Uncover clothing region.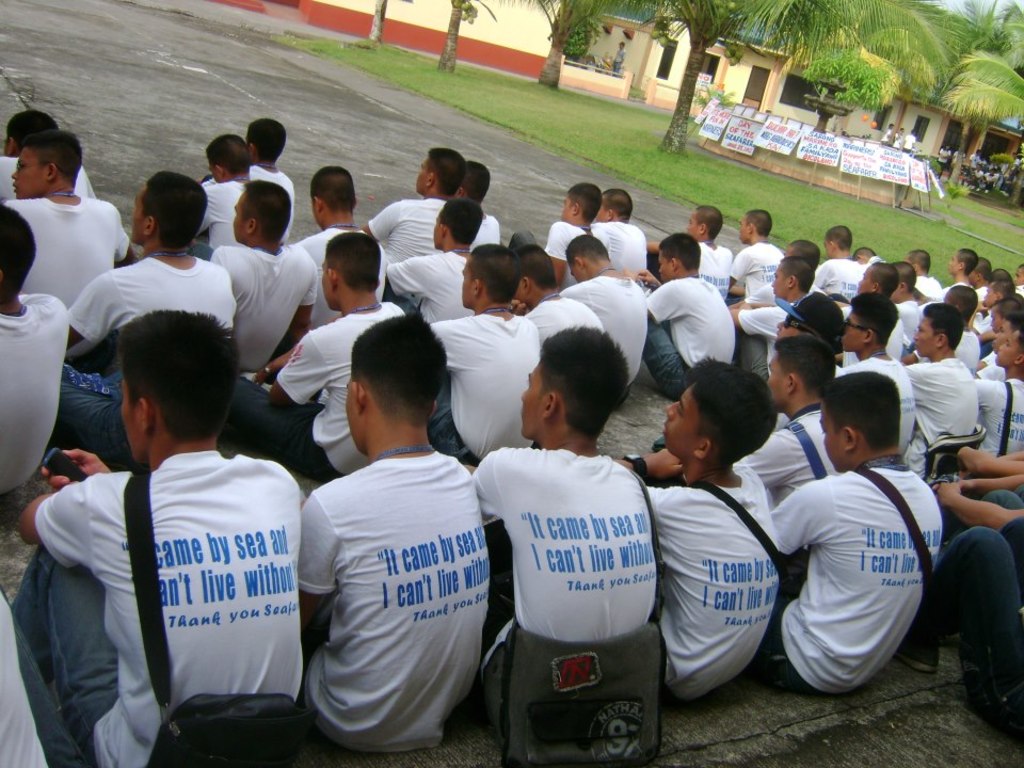
Uncovered: rect(732, 242, 788, 300).
